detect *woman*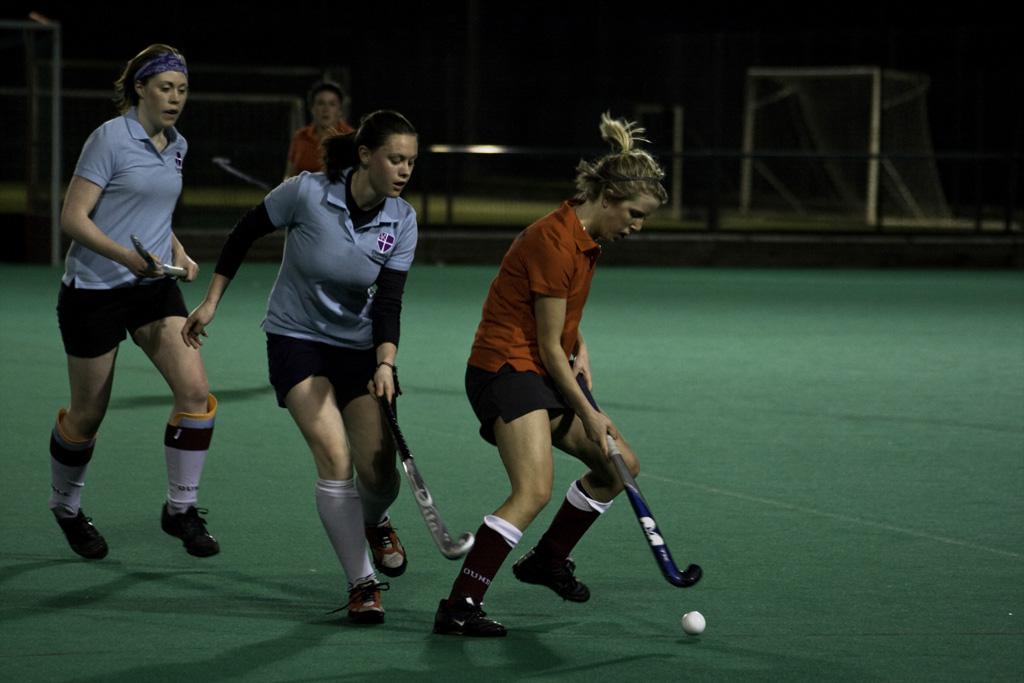
locate(283, 82, 357, 184)
